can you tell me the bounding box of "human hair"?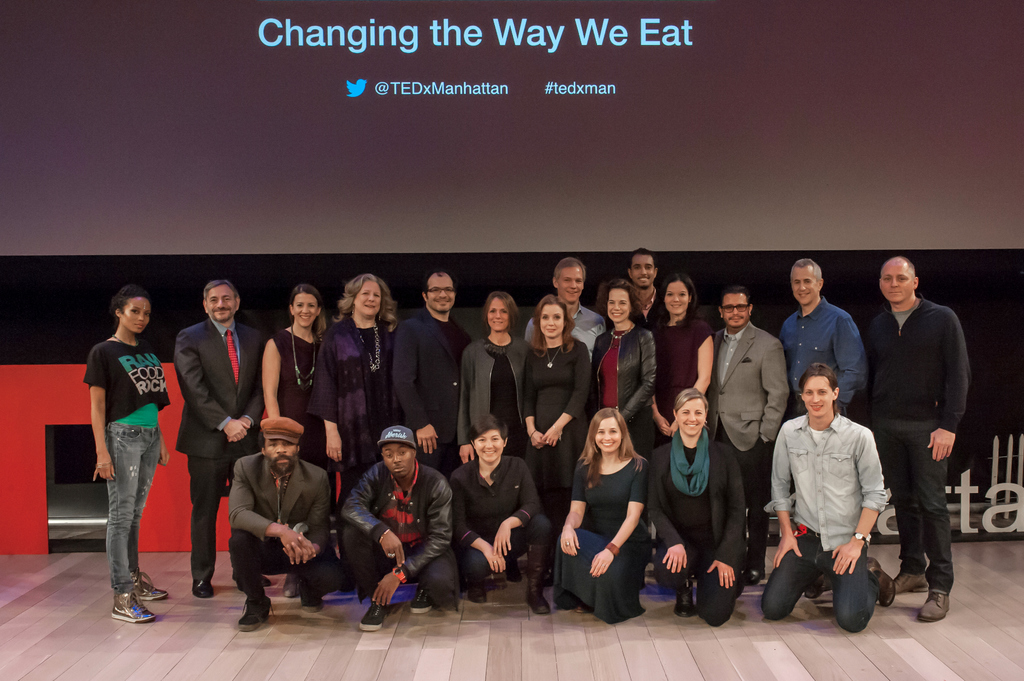
463,413,508,439.
